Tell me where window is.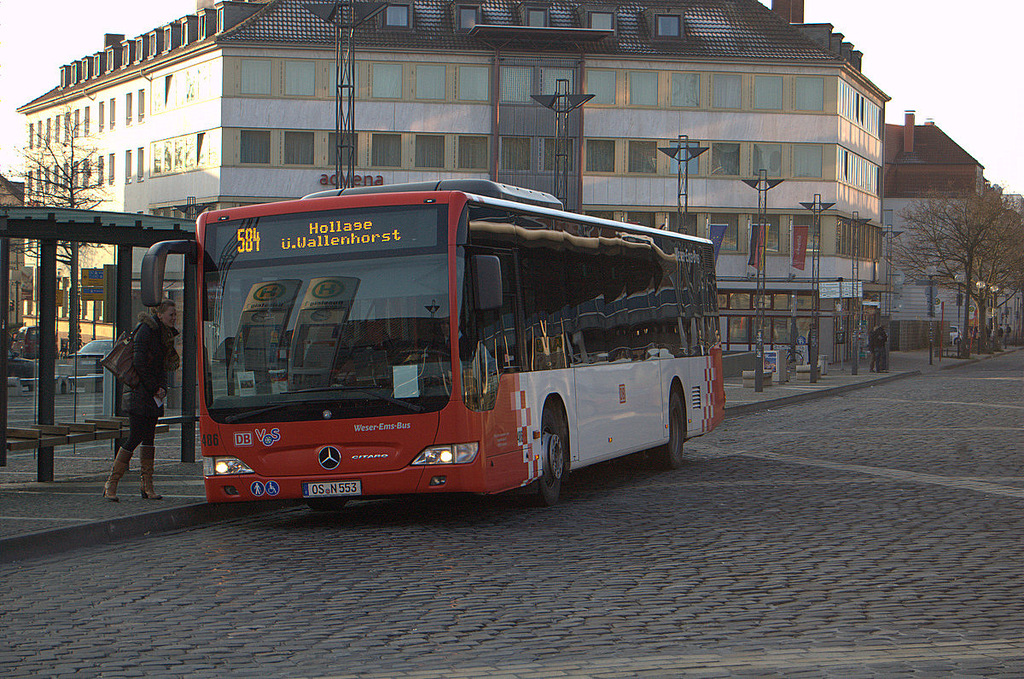
window is at [x1=707, y1=71, x2=744, y2=112].
